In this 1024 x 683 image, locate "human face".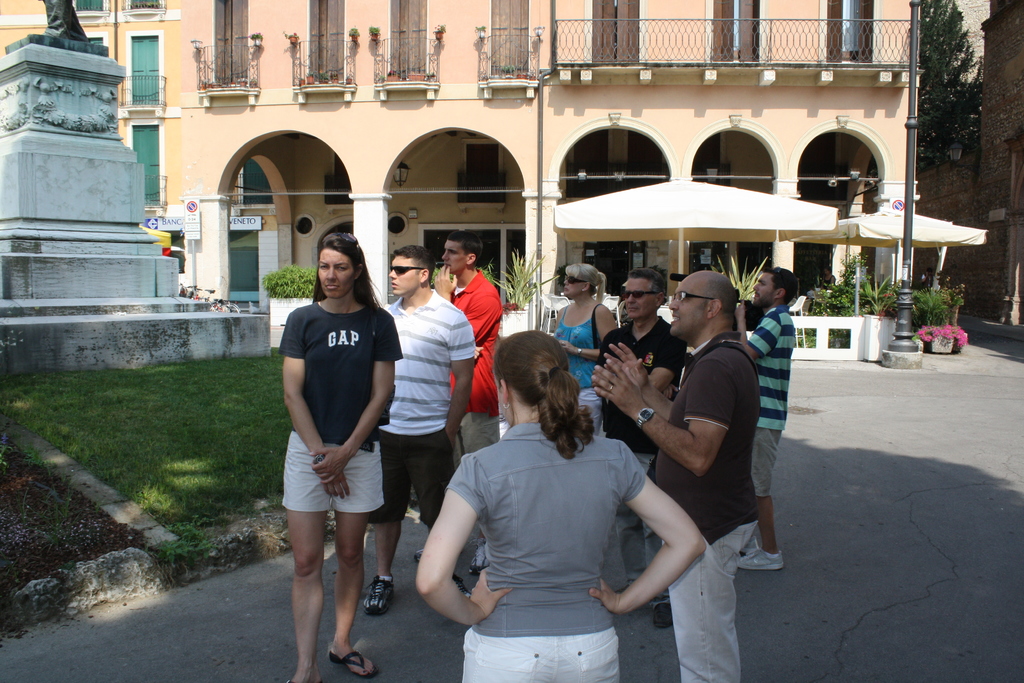
Bounding box: 668/277/708/336.
